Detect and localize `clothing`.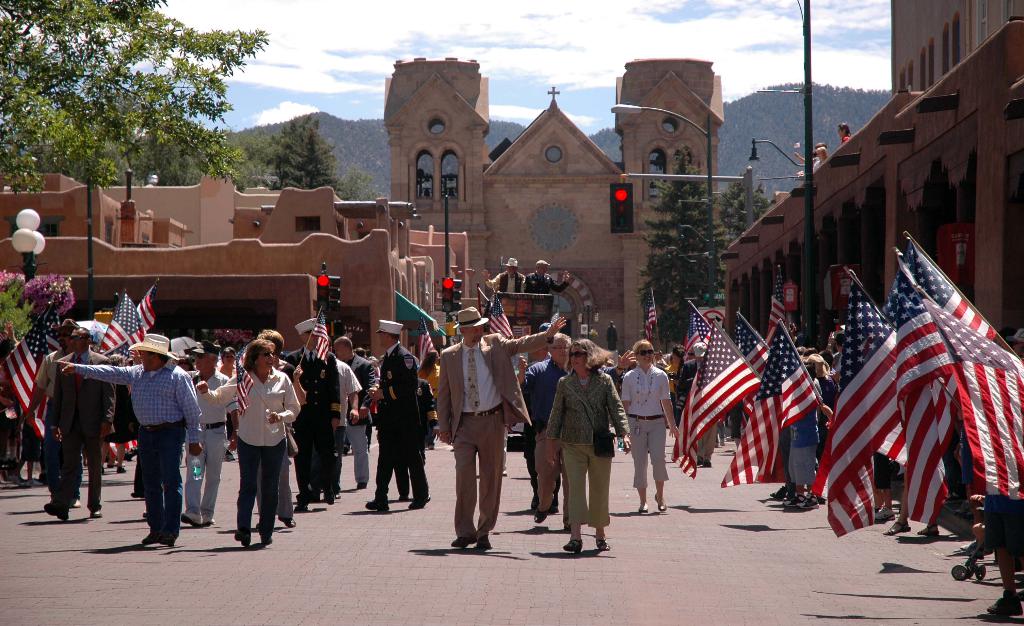
Localized at select_region(842, 133, 851, 144).
